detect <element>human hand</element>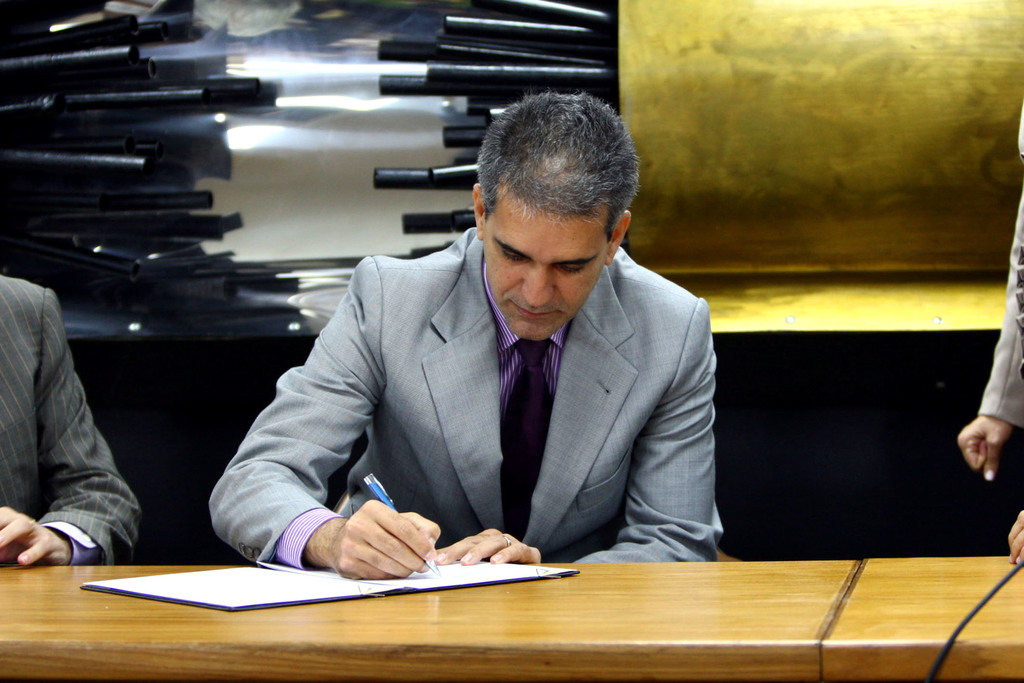
329 499 443 579
